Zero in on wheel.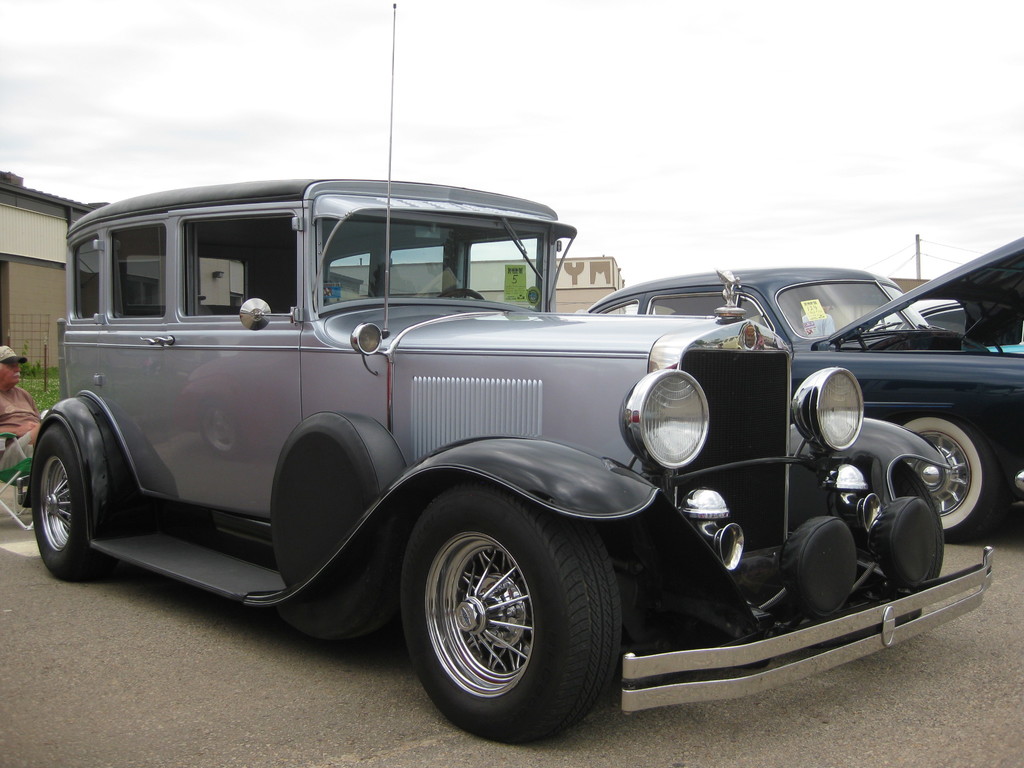
Zeroed in: {"x1": 440, "y1": 287, "x2": 486, "y2": 299}.
